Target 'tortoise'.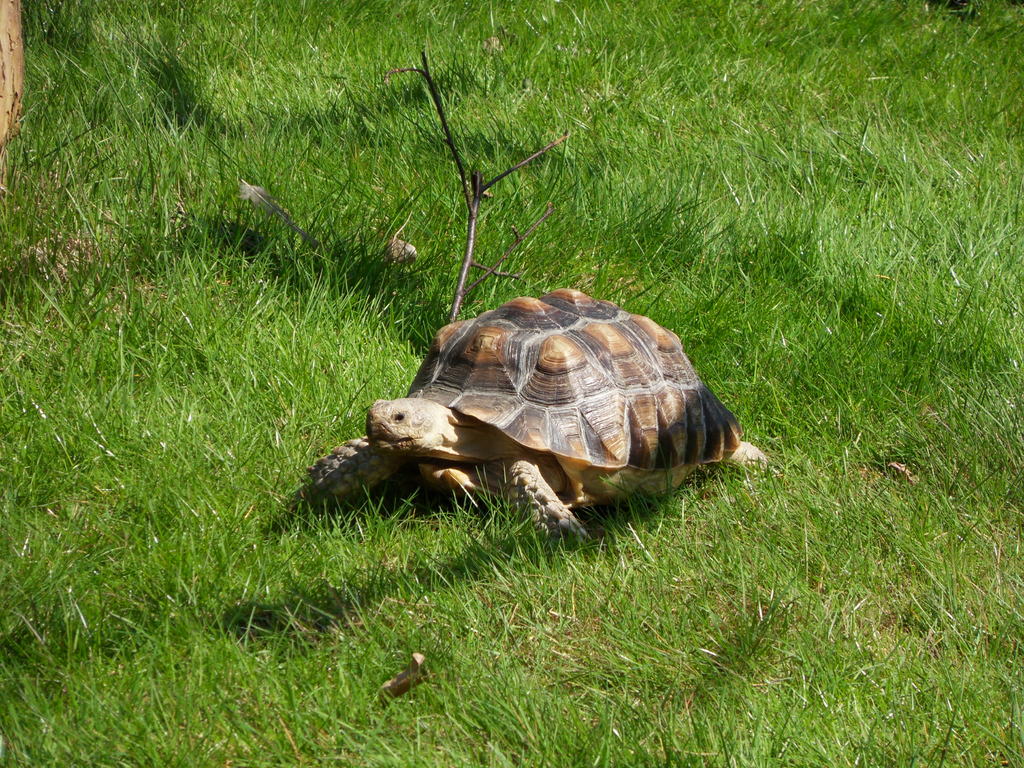
Target region: rect(305, 285, 772, 547).
